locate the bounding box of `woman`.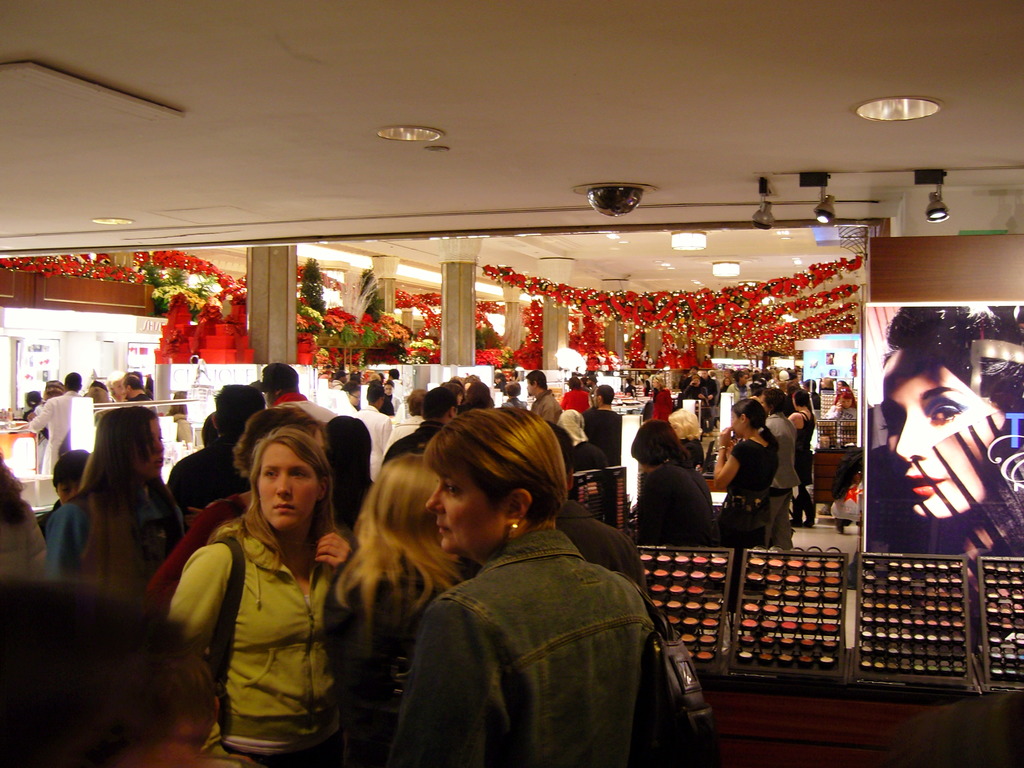
Bounding box: box(382, 380, 401, 414).
